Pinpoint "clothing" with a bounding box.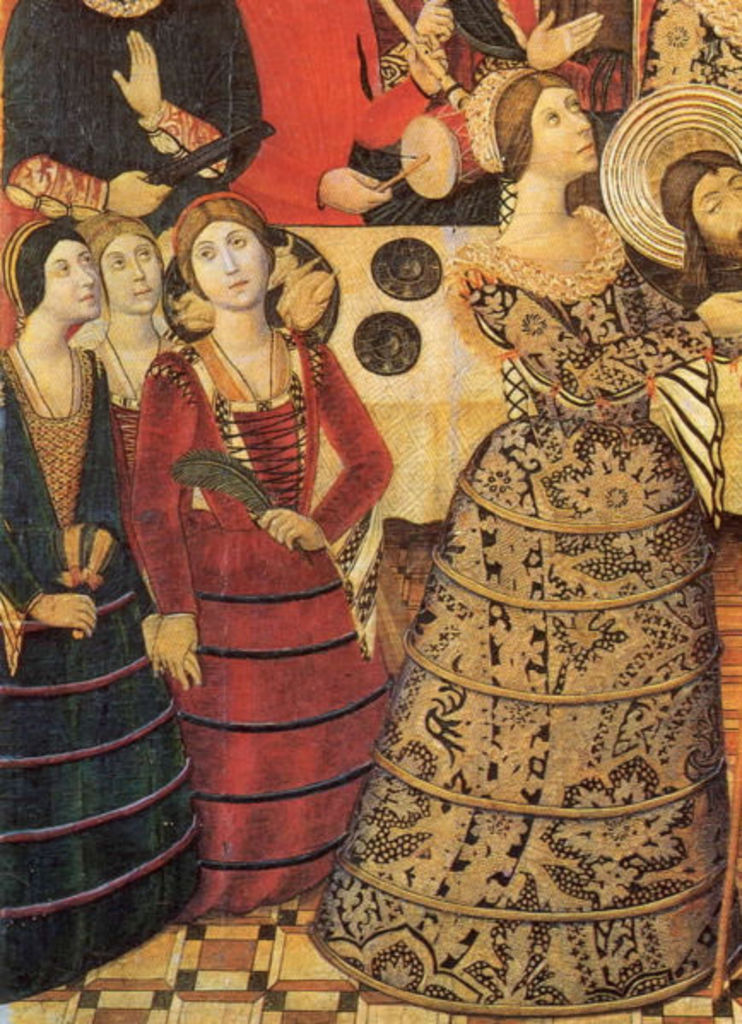
[294,200,740,1021].
